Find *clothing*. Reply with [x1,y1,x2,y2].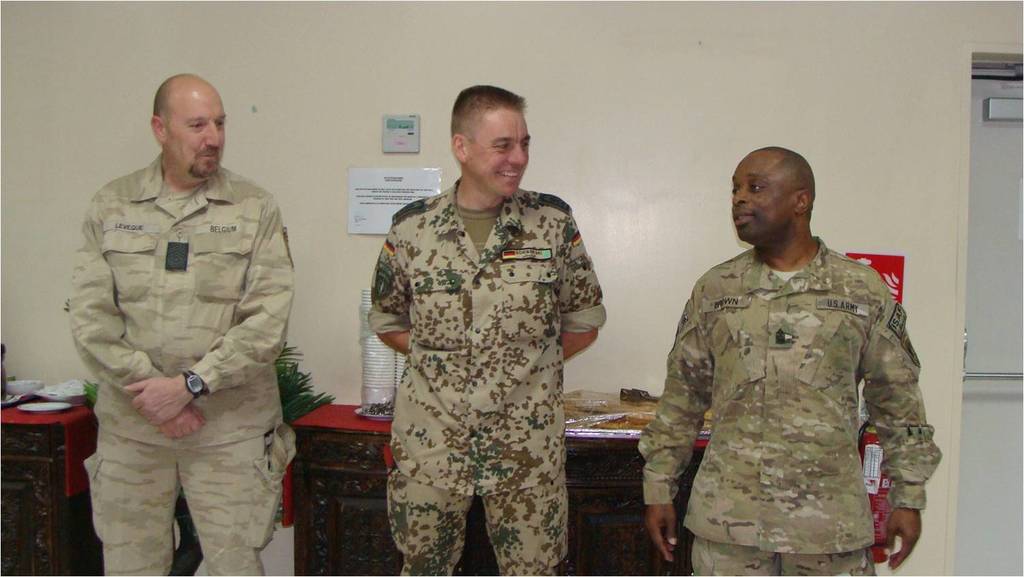
[55,151,299,575].
